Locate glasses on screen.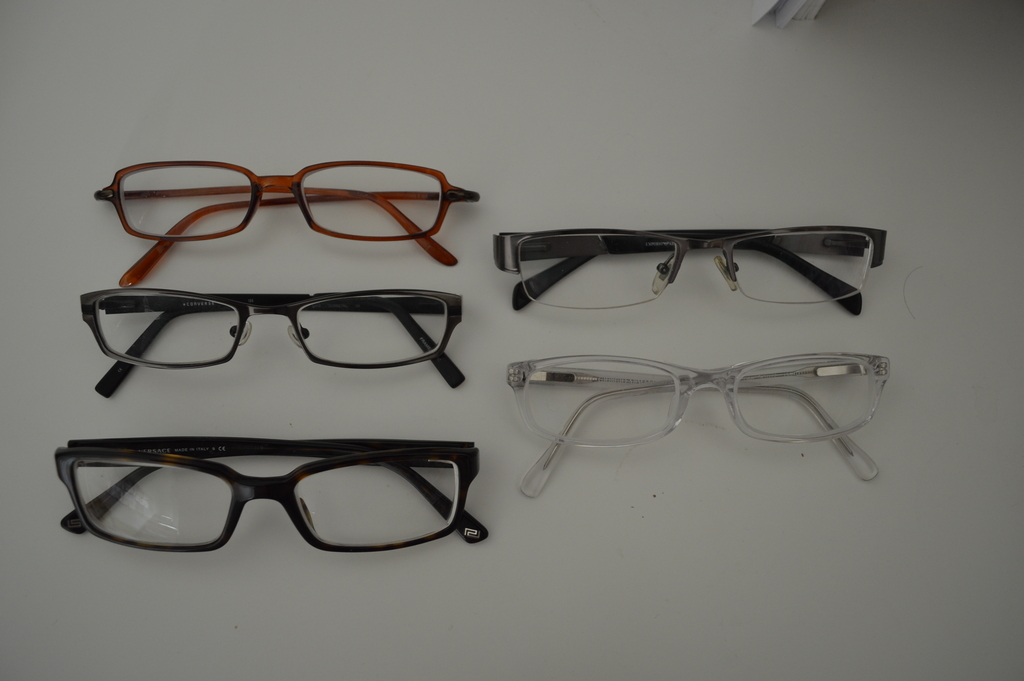
On screen at locate(56, 436, 491, 550).
